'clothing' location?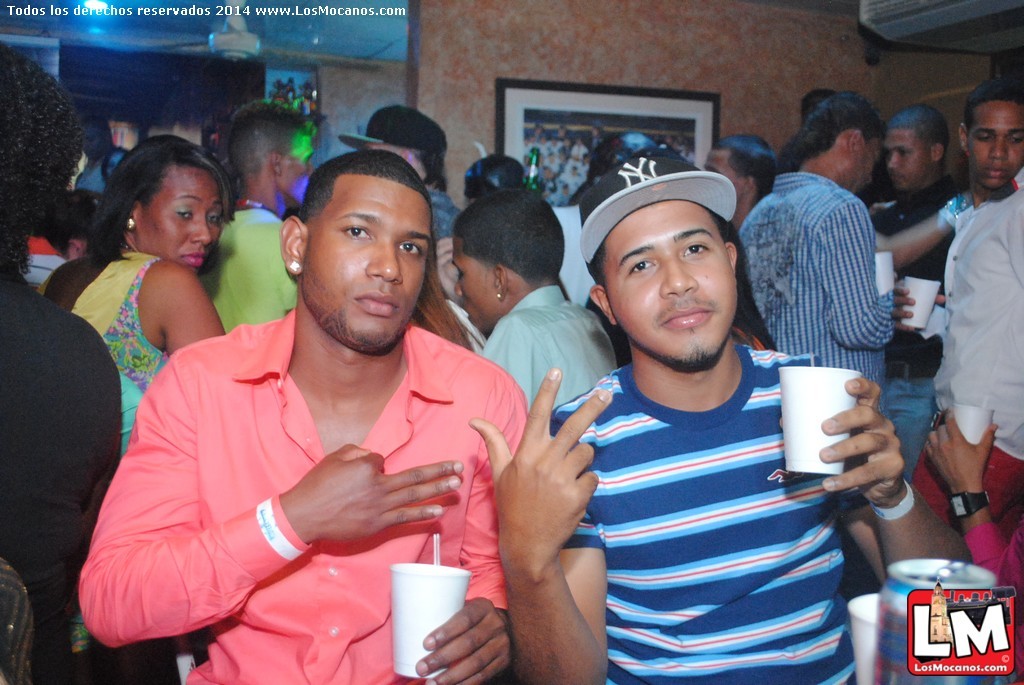
bbox(73, 145, 126, 193)
